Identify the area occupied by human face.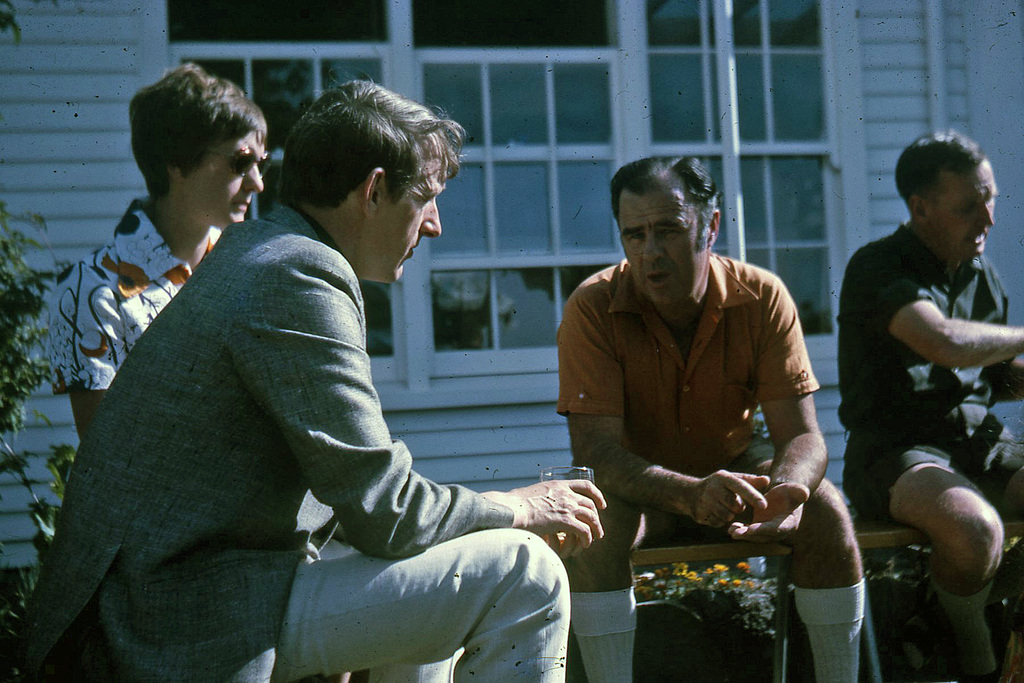
Area: (x1=184, y1=128, x2=265, y2=228).
